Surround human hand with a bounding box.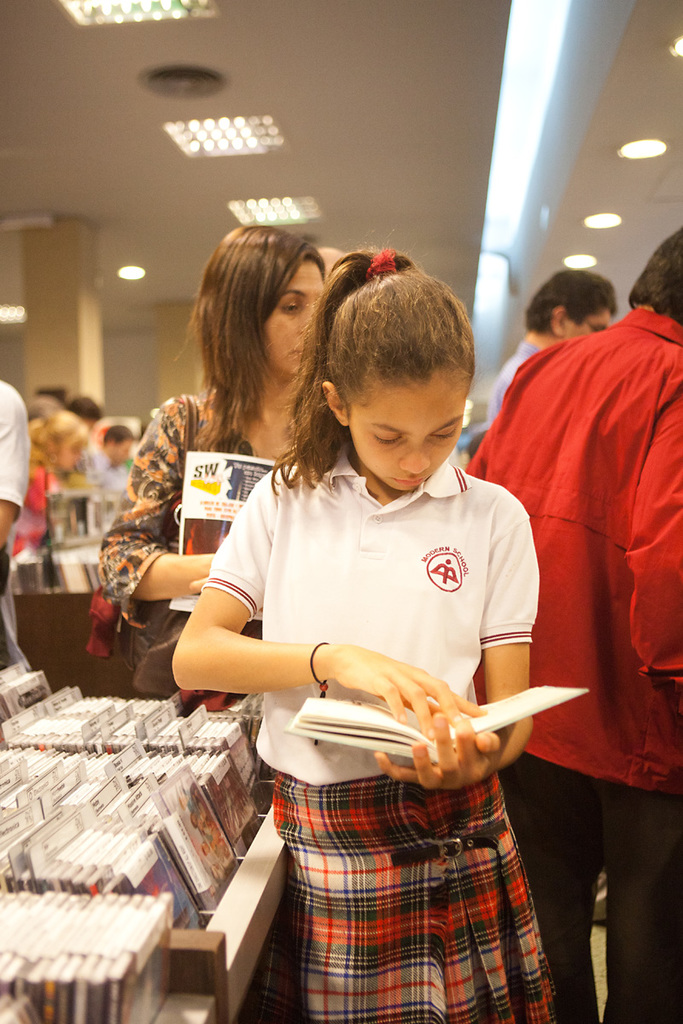
{"x1": 332, "y1": 648, "x2": 472, "y2": 735}.
